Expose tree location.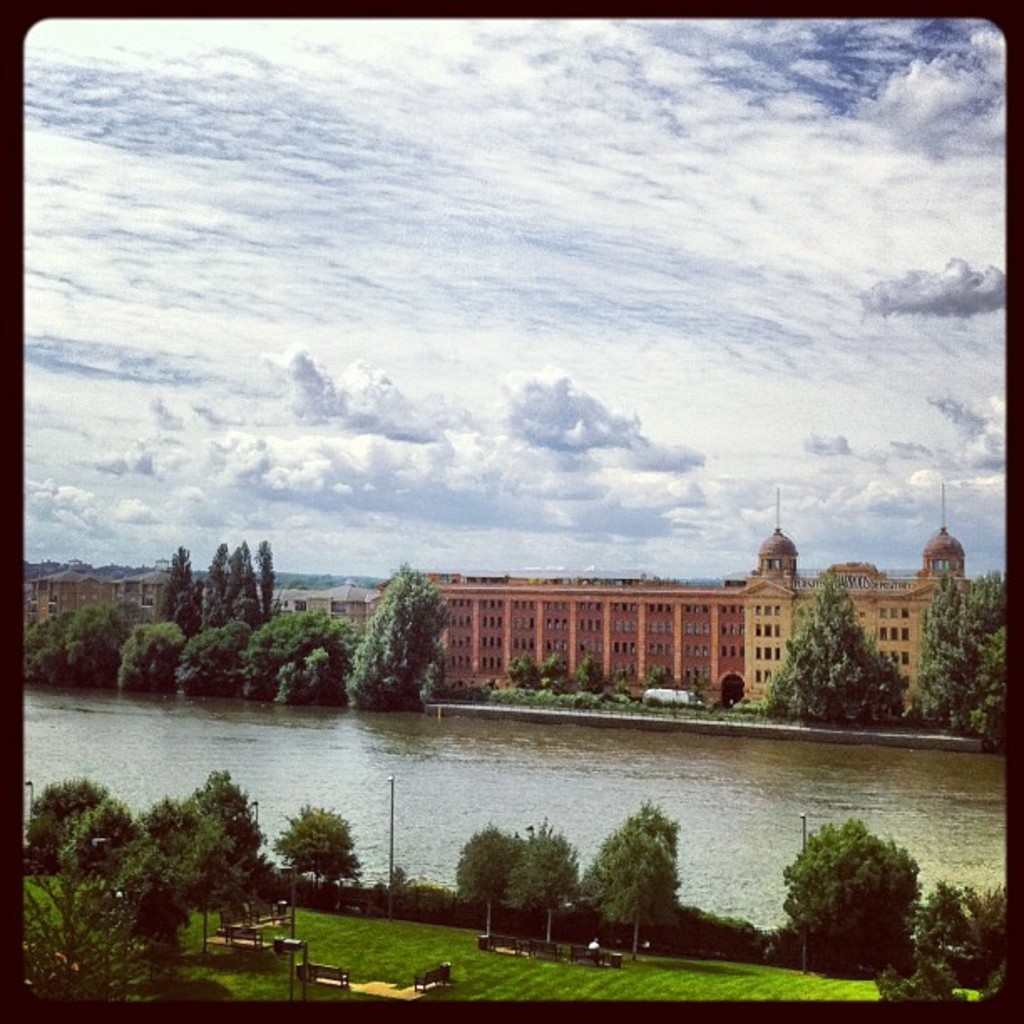
Exposed at l=17, t=586, r=365, b=723.
